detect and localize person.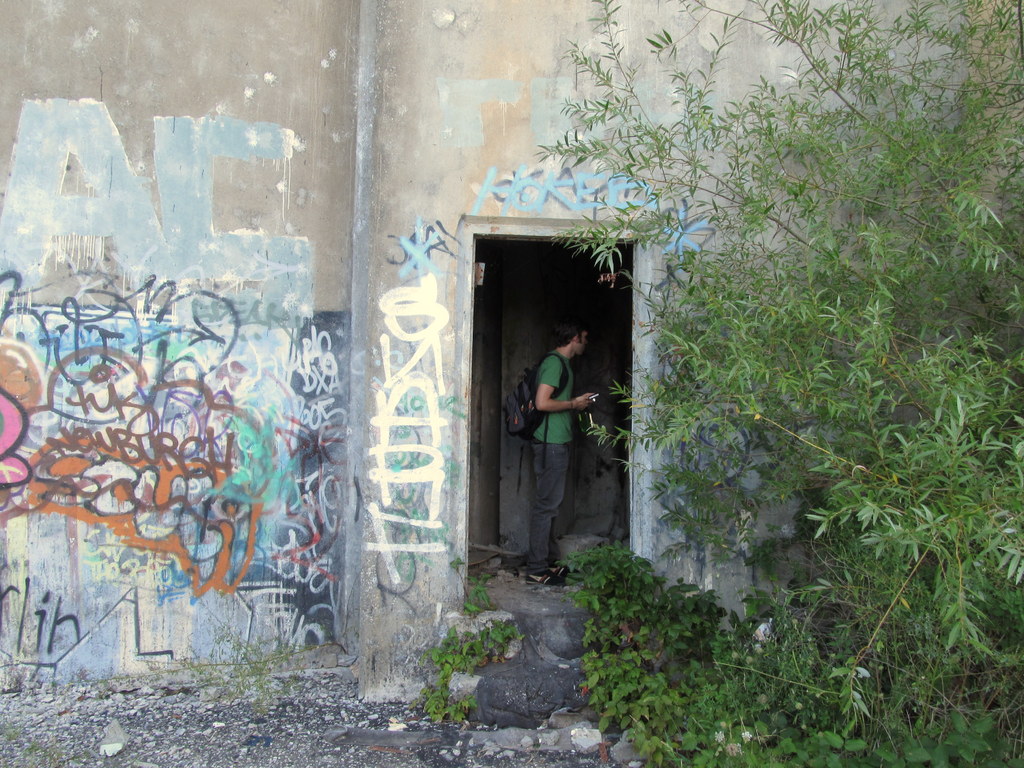
Localized at 525/323/595/582.
